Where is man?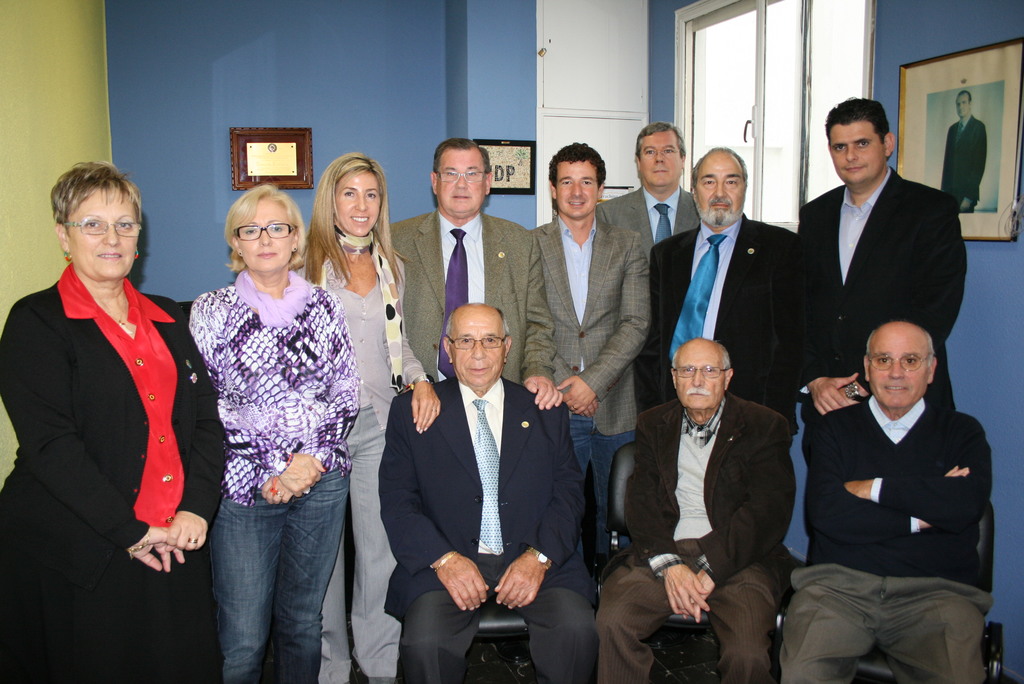
left=644, top=146, right=805, bottom=430.
